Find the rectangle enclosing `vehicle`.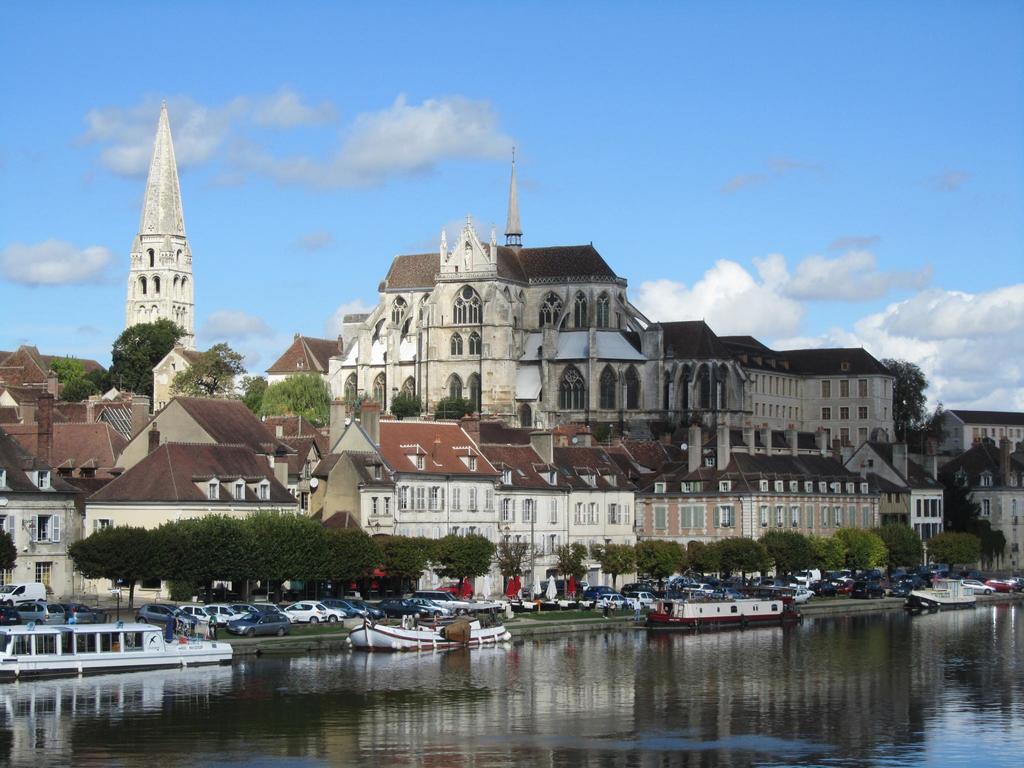
{"x1": 580, "y1": 583, "x2": 618, "y2": 600}.
